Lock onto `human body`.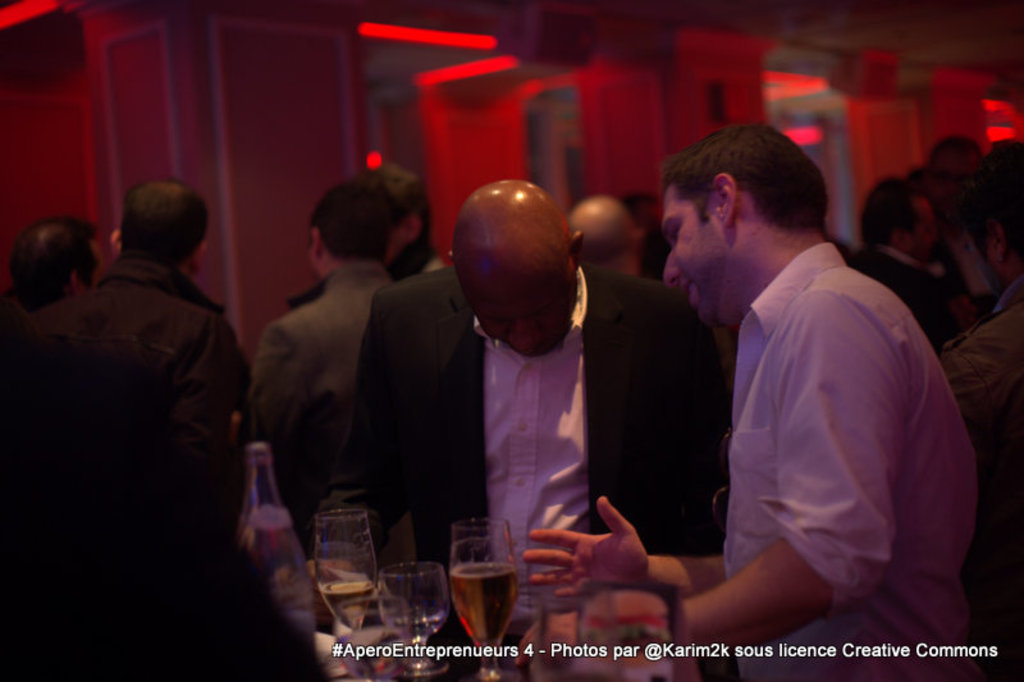
Locked: locate(352, 170, 748, 681).
